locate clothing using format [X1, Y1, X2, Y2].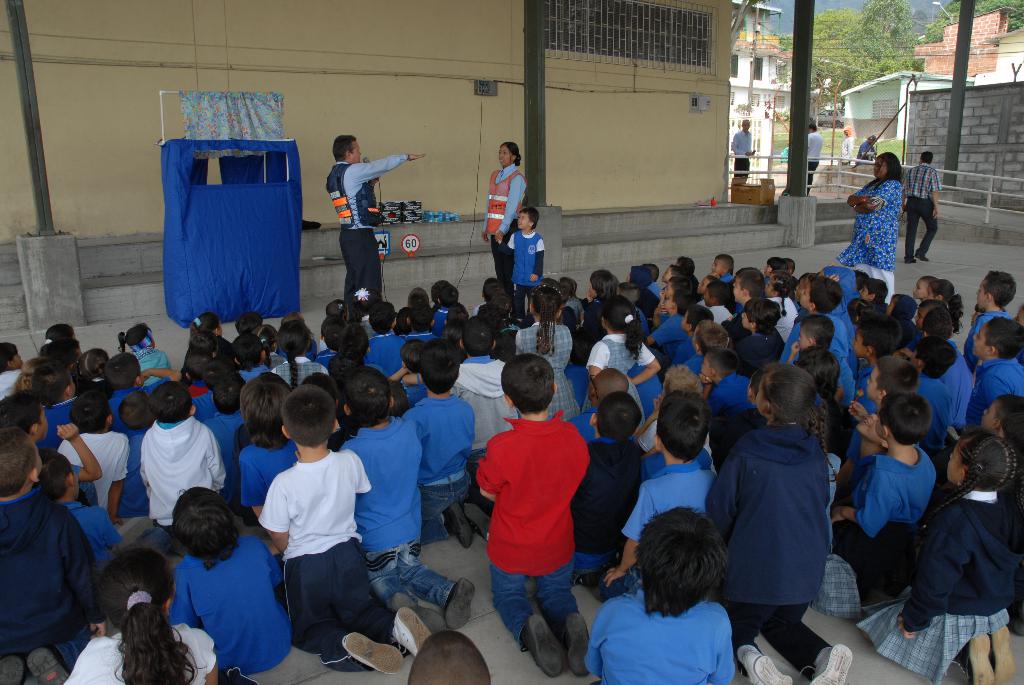
[0, 493, 95, 649].
